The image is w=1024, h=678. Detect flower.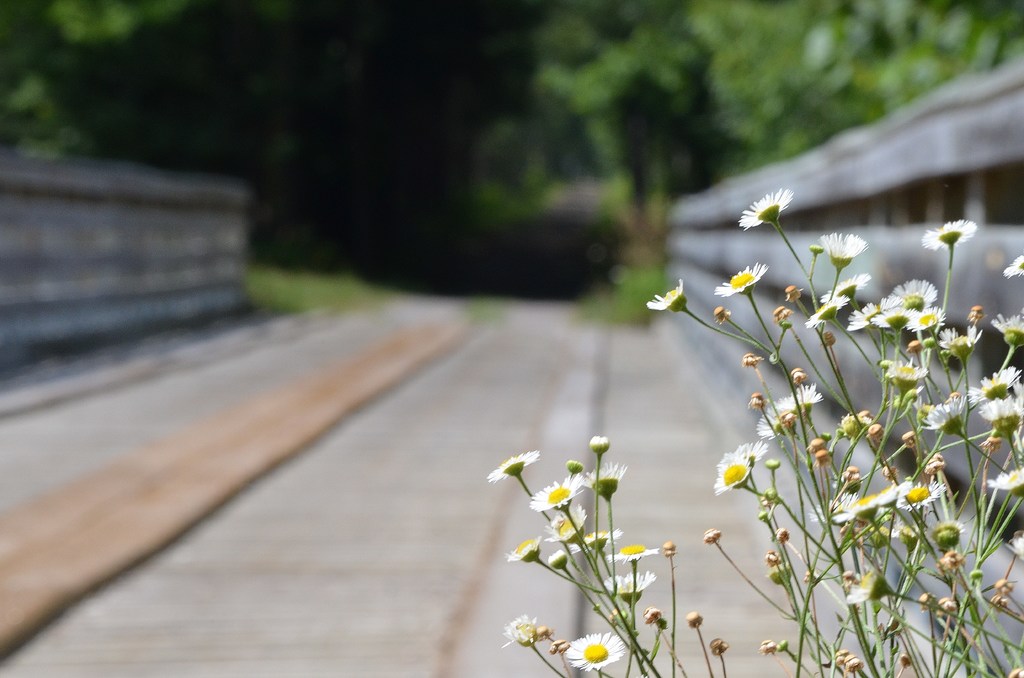
Detection: l=602, t=572, r=656, b=604.
